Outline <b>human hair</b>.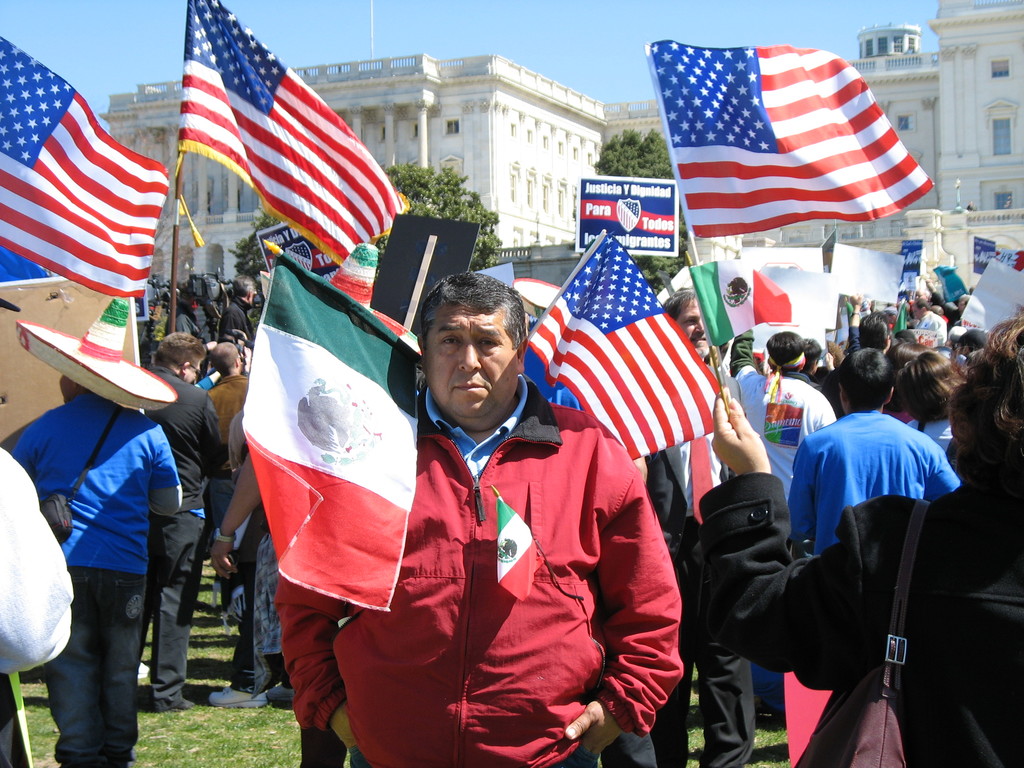
Outline: 831,346,892,415.
